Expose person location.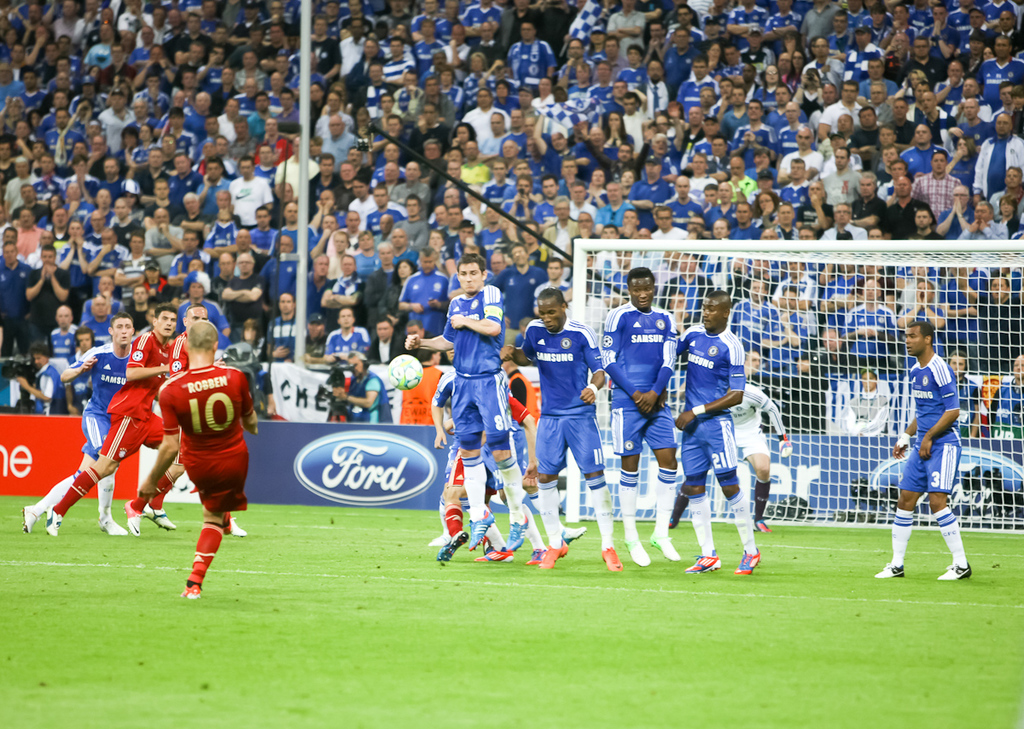
Exposed at {"x1": 967, "y1": 17, "x2": 993, "y2": 38}.
